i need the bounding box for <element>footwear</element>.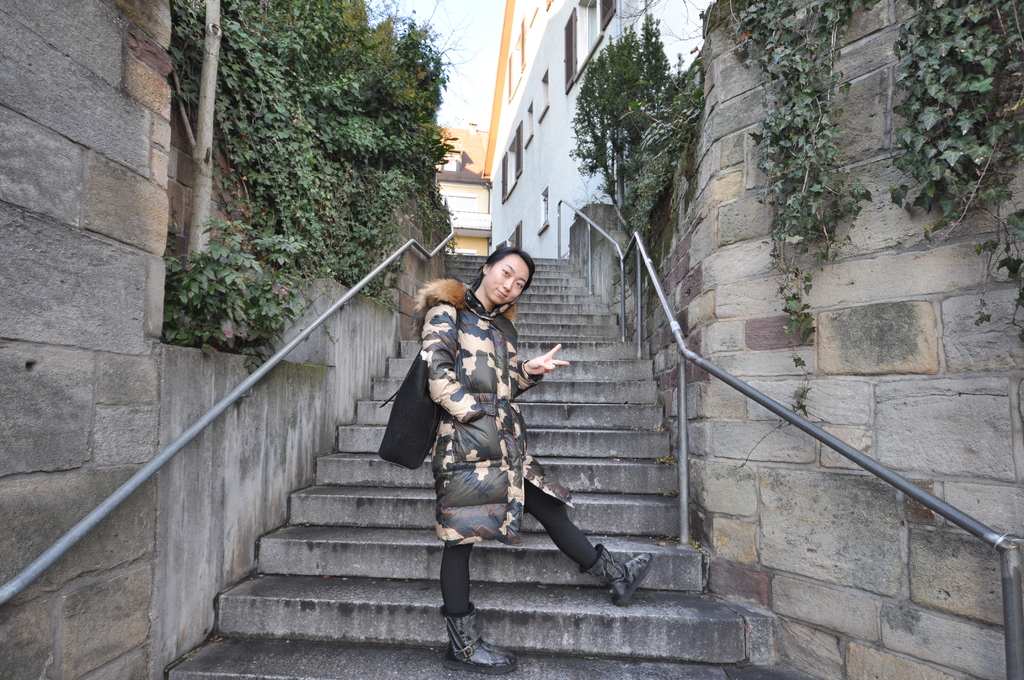
Here it is: 576:542:648:619.
